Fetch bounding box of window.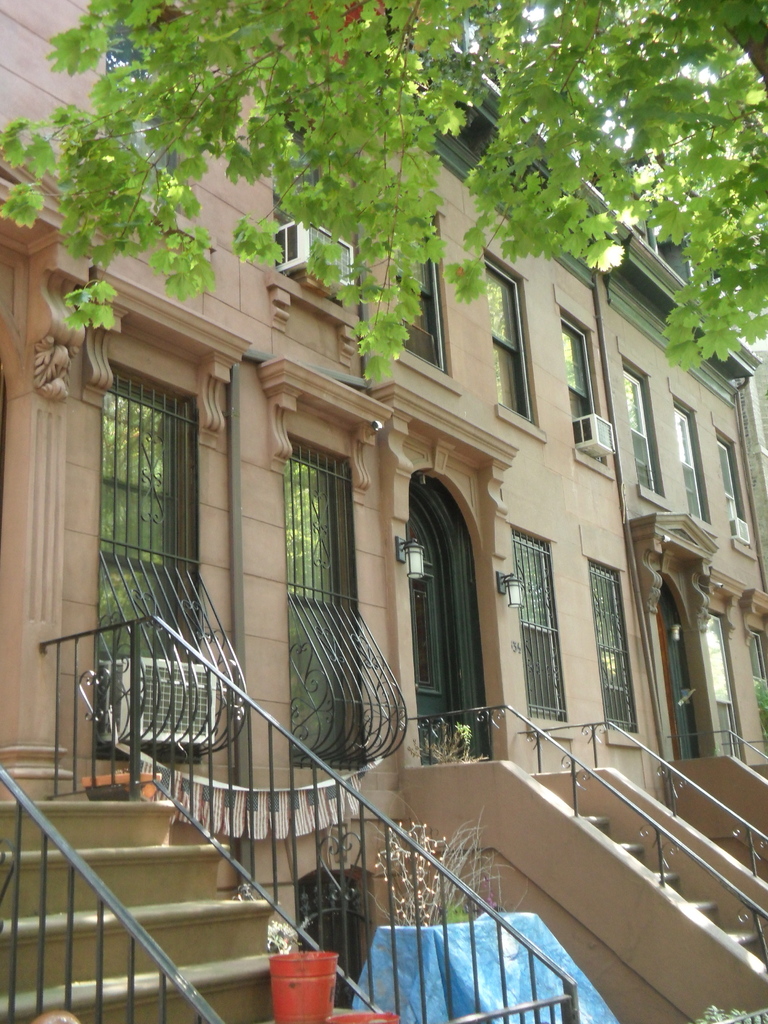
Bbox: (left=588, top=556, right=647, bottom=746).
